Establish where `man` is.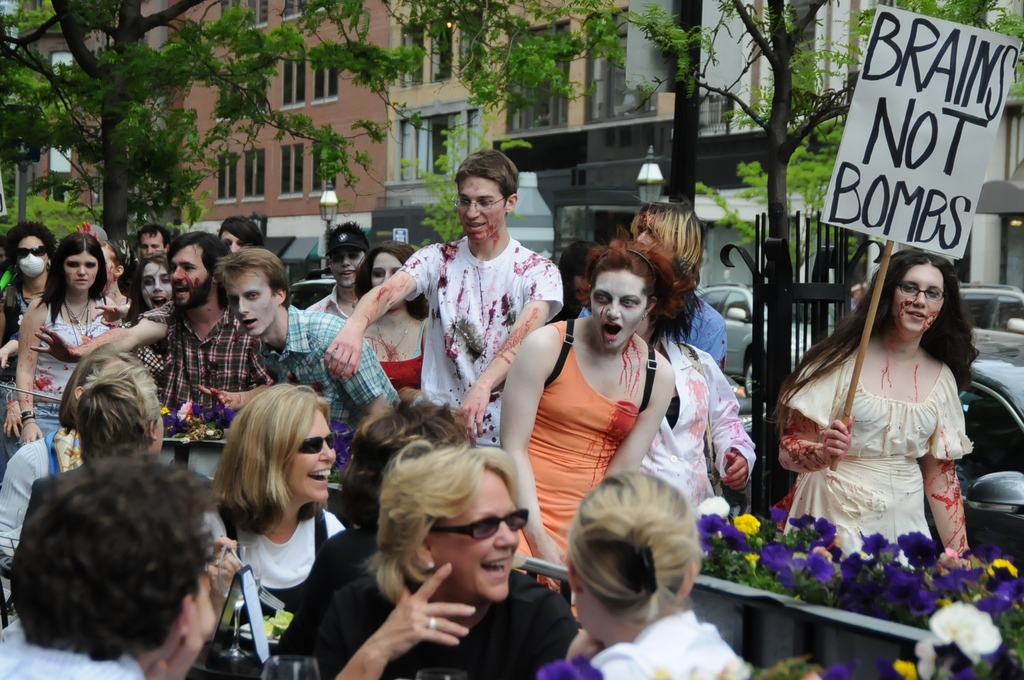
Established at <box>304,224,372,325</box>.
